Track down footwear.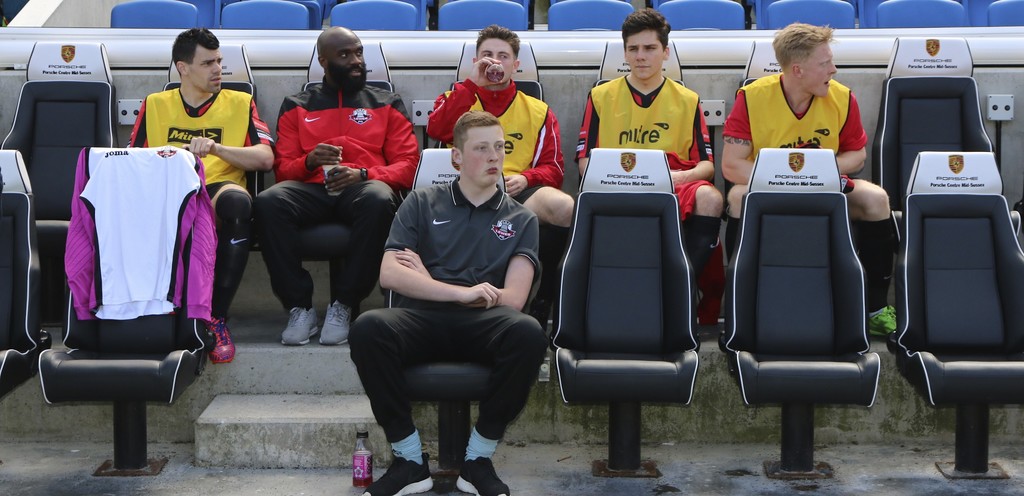
Tracked to <box>310,300,353,347</box>.
